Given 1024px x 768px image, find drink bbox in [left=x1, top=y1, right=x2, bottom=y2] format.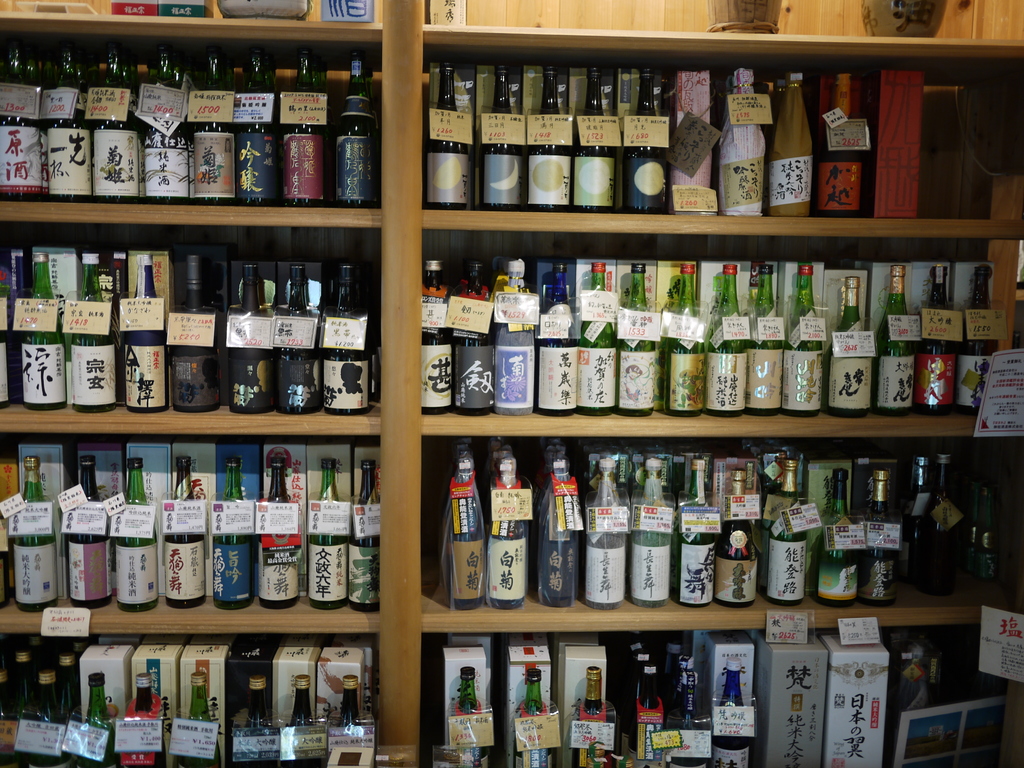
[left=575, top=666, right=605, bottom=767].
